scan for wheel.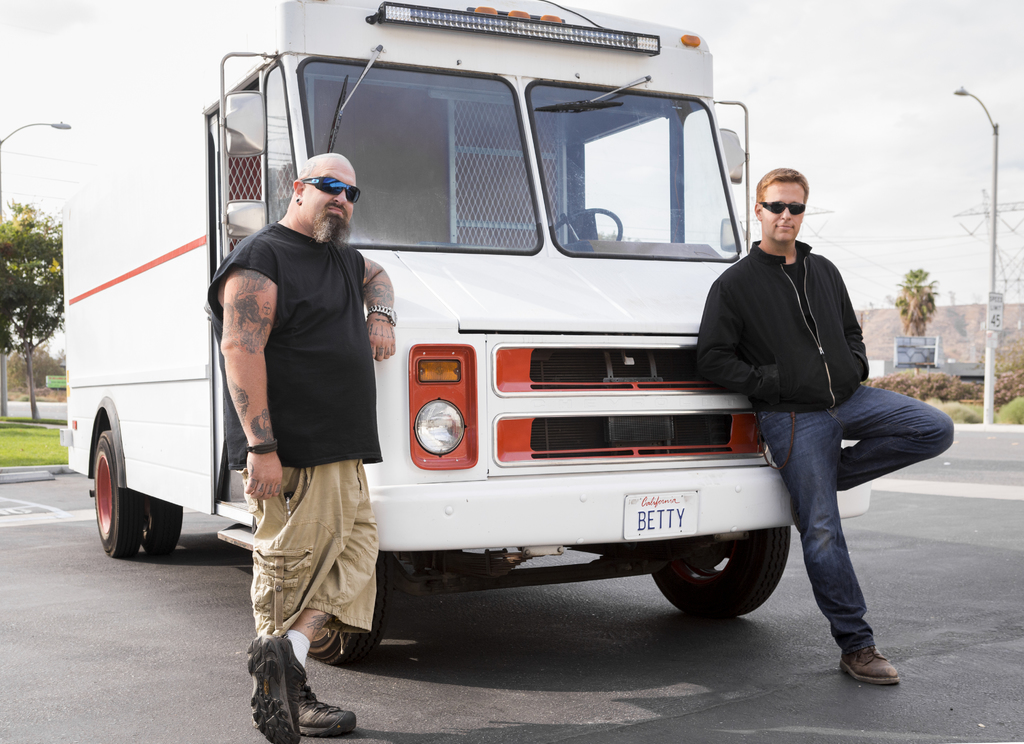
Scan result: bbox=(140, 496, 184, 557).
